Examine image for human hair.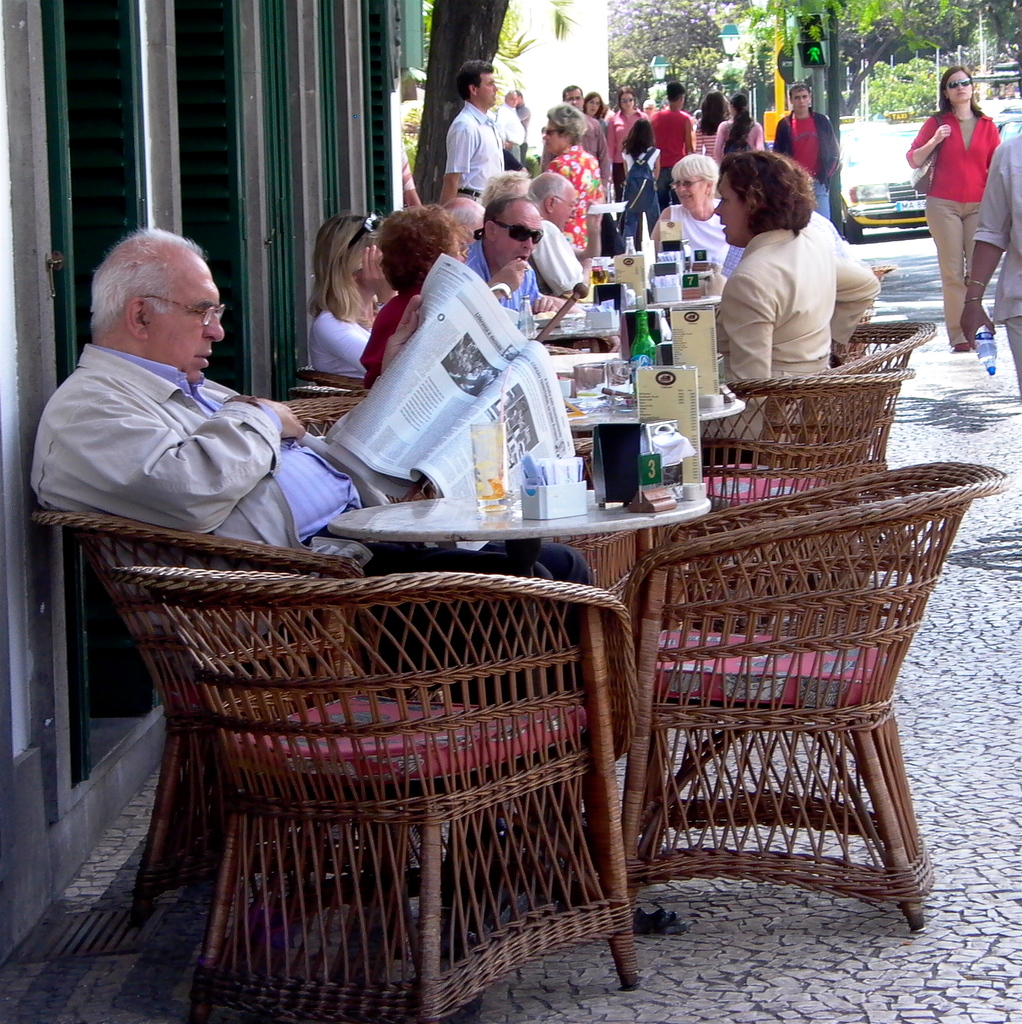
Examination result: [369, 206, 467, 294].
